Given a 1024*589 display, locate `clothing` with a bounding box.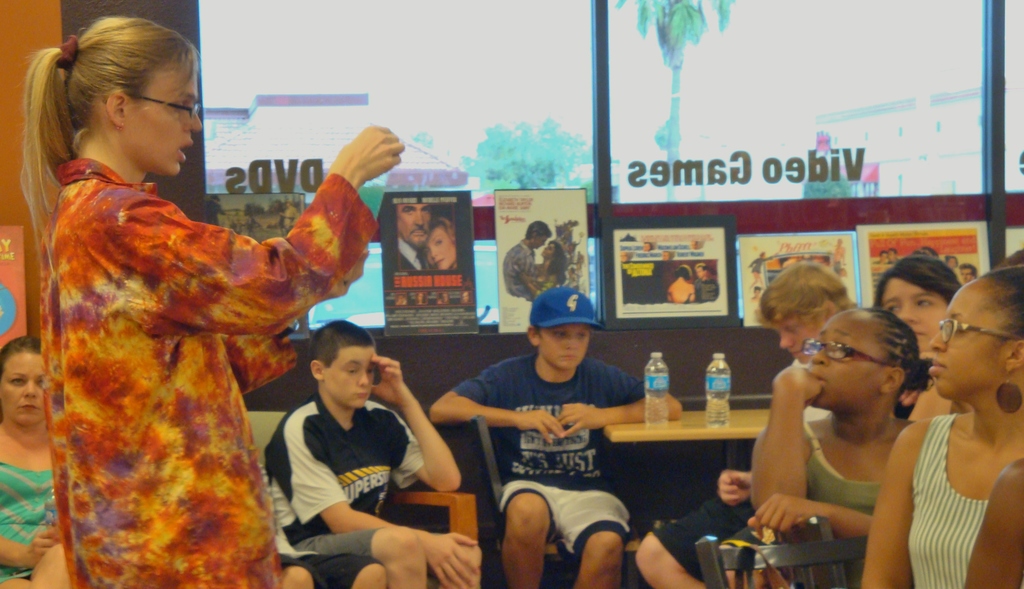
Located: <region>906, 413, 1001, 588</region>.
